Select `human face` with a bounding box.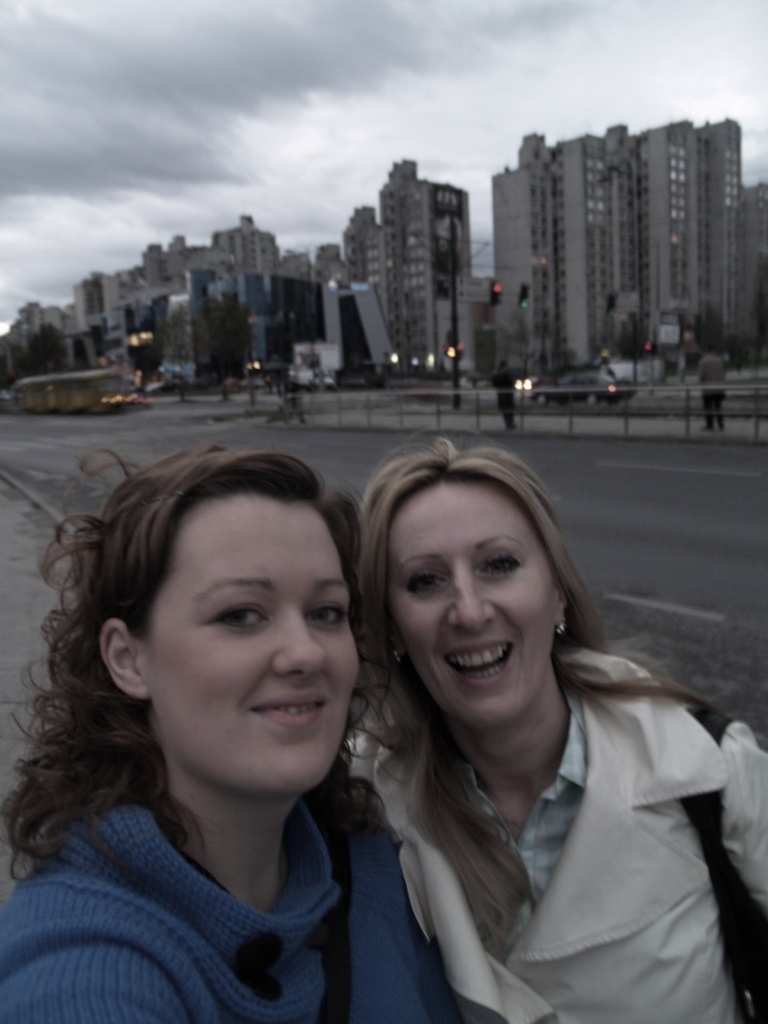
392,478,557,726.
